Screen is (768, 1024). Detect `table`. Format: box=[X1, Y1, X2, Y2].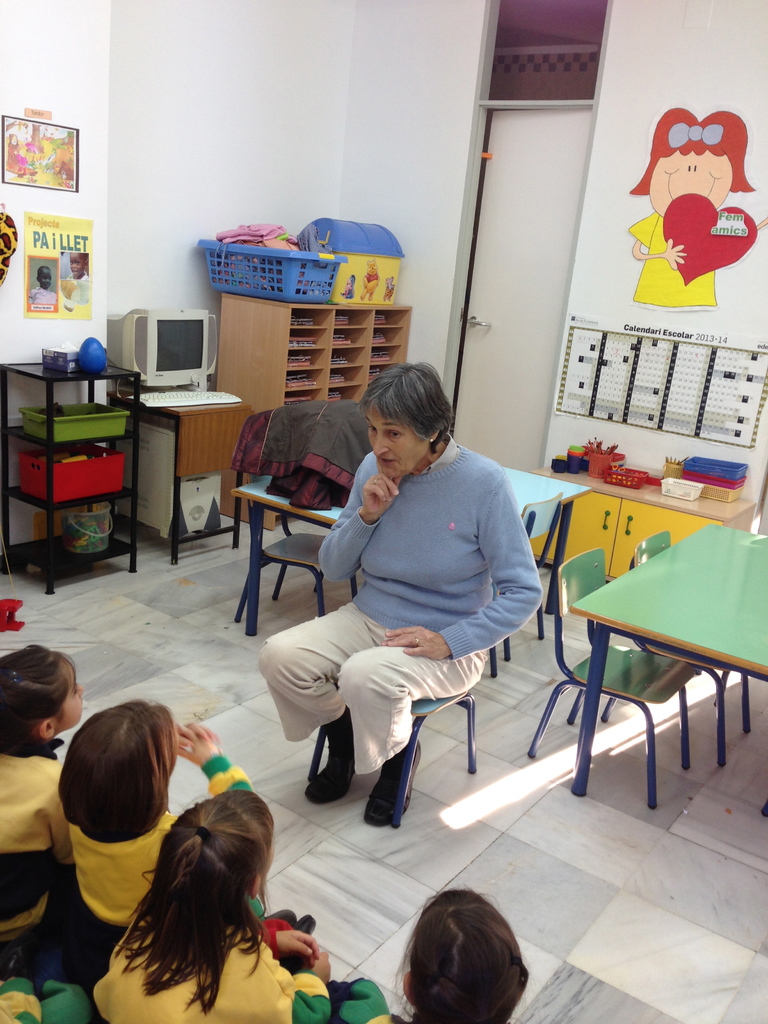
box=[563, 518, 767, 805].
